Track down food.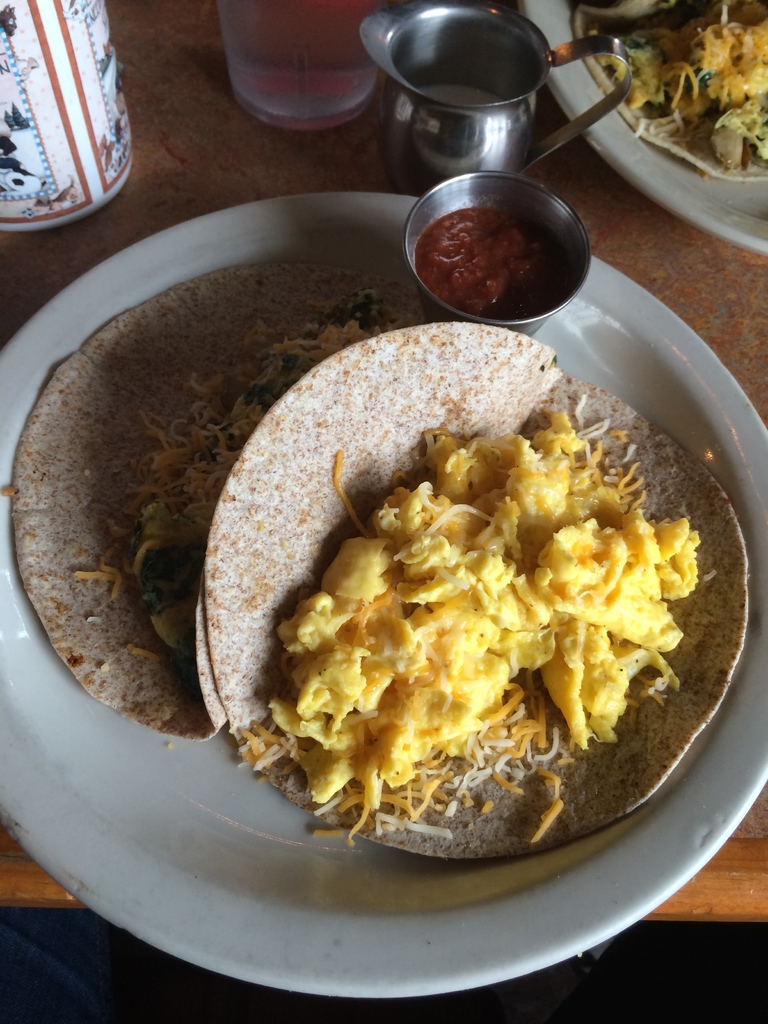
Tracked to [x1=574, y1=0, x2=767, y2=189].
